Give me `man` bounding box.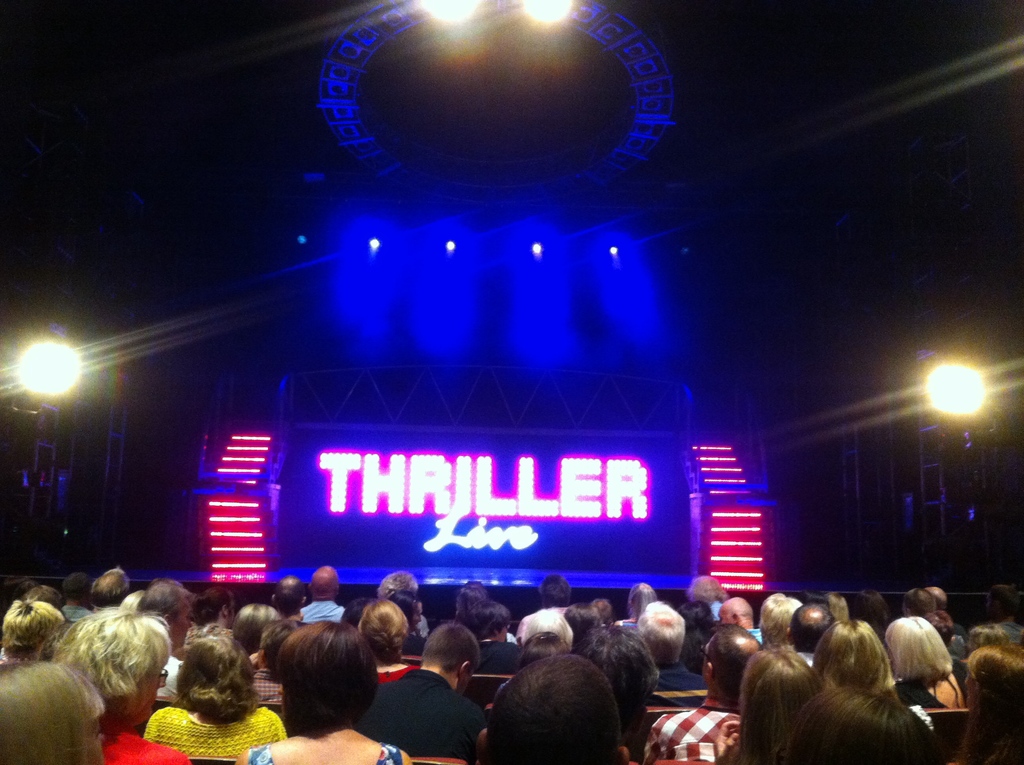
[783, 604, 836, 667].
